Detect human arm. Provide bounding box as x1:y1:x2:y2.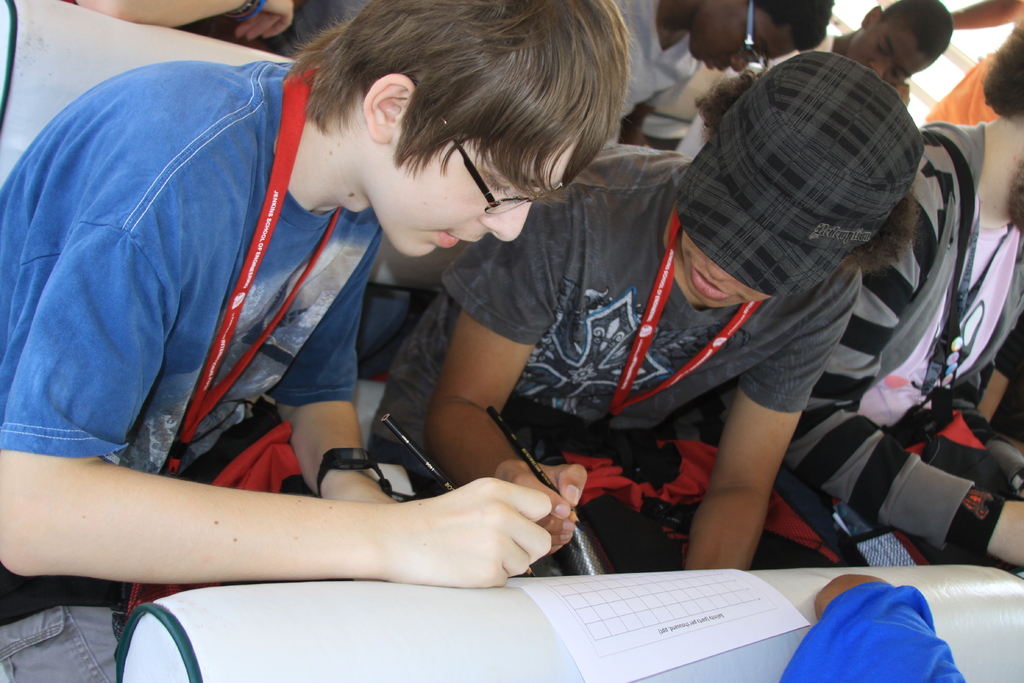
776:568:968:682.
